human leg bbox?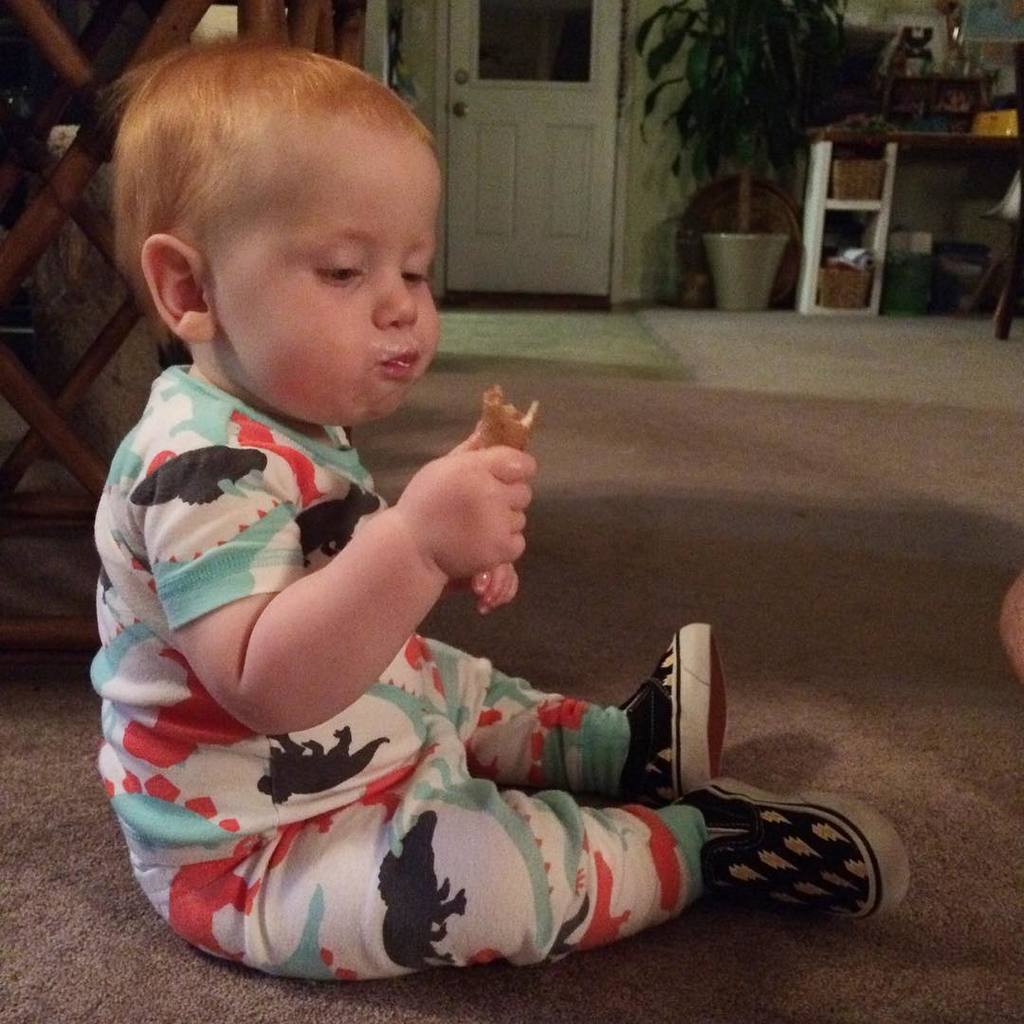
[x1=128, y1=779, x2=900, y2=984]
